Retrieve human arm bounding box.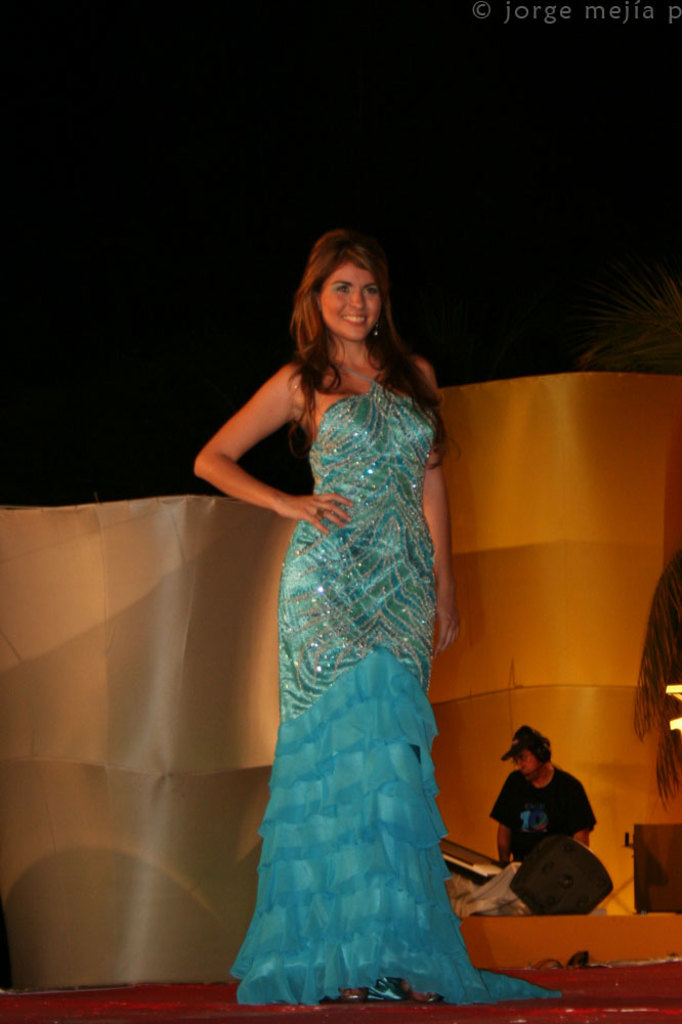
Bounding box: (568, 774, 597, 844).
